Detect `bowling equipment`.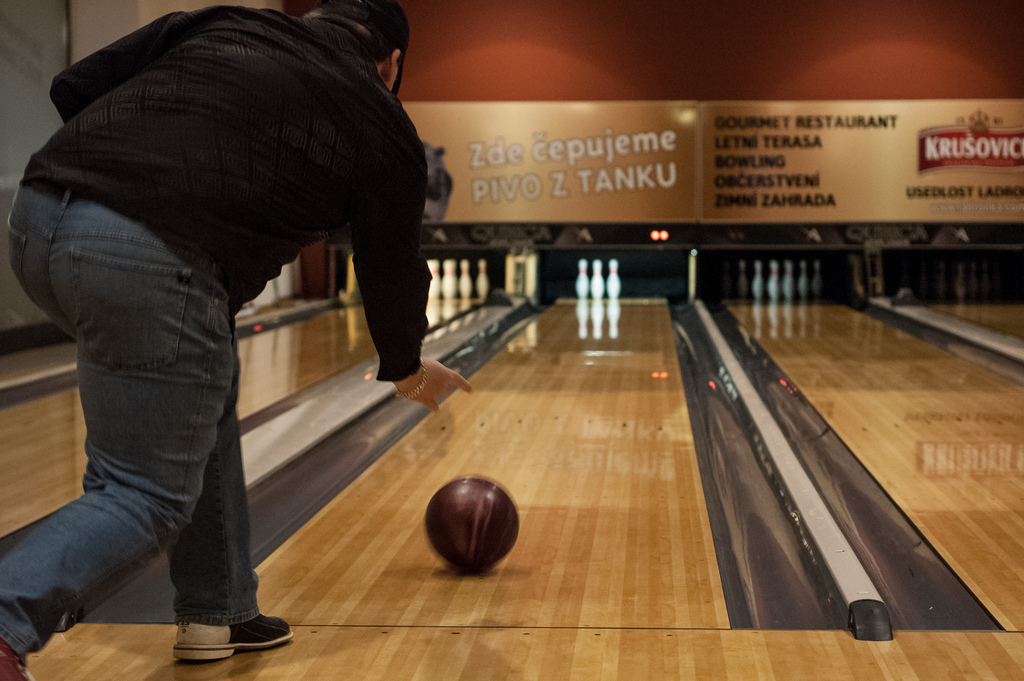
Detected at bbox=[458, 259, 474, 305].
